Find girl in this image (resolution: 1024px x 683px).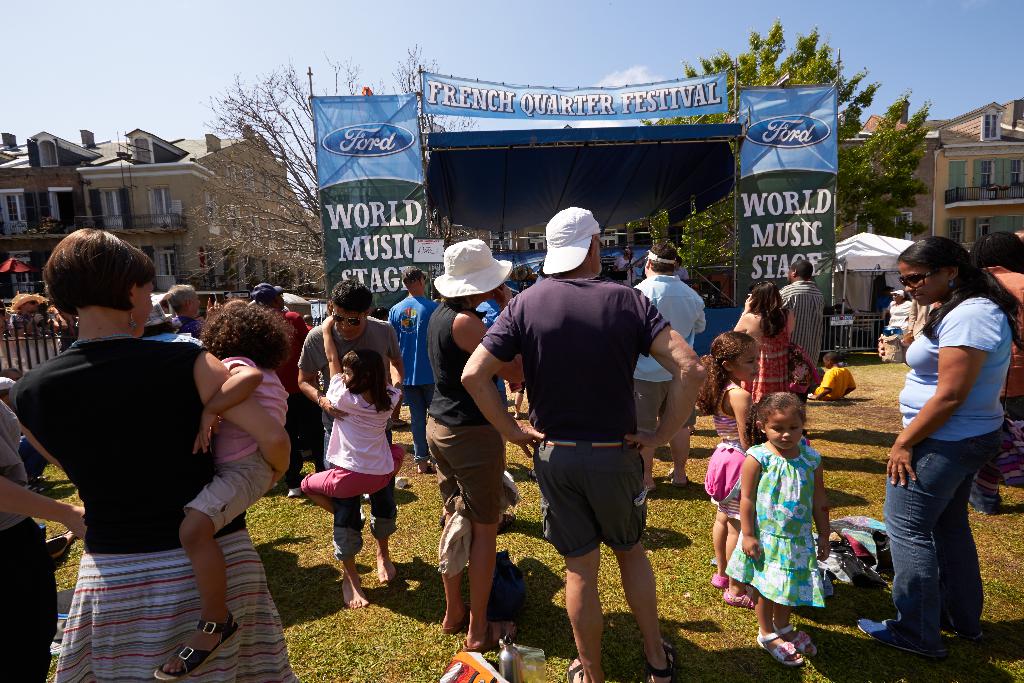
locate(155, 303, 299, 682).
